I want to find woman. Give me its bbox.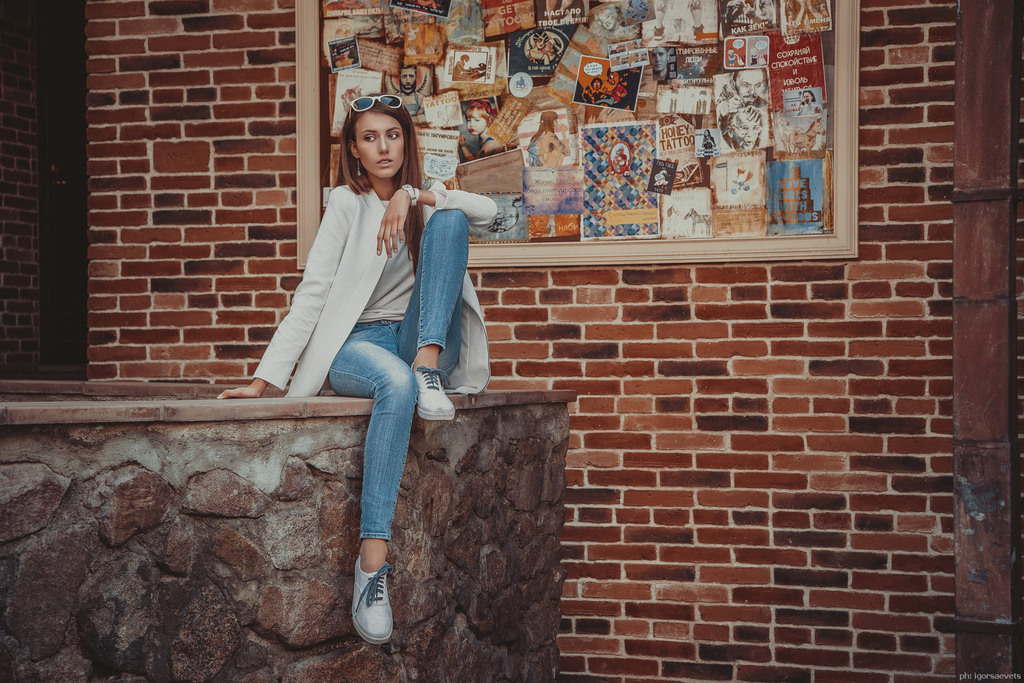
bbox=[526, 113, 571, 170].
